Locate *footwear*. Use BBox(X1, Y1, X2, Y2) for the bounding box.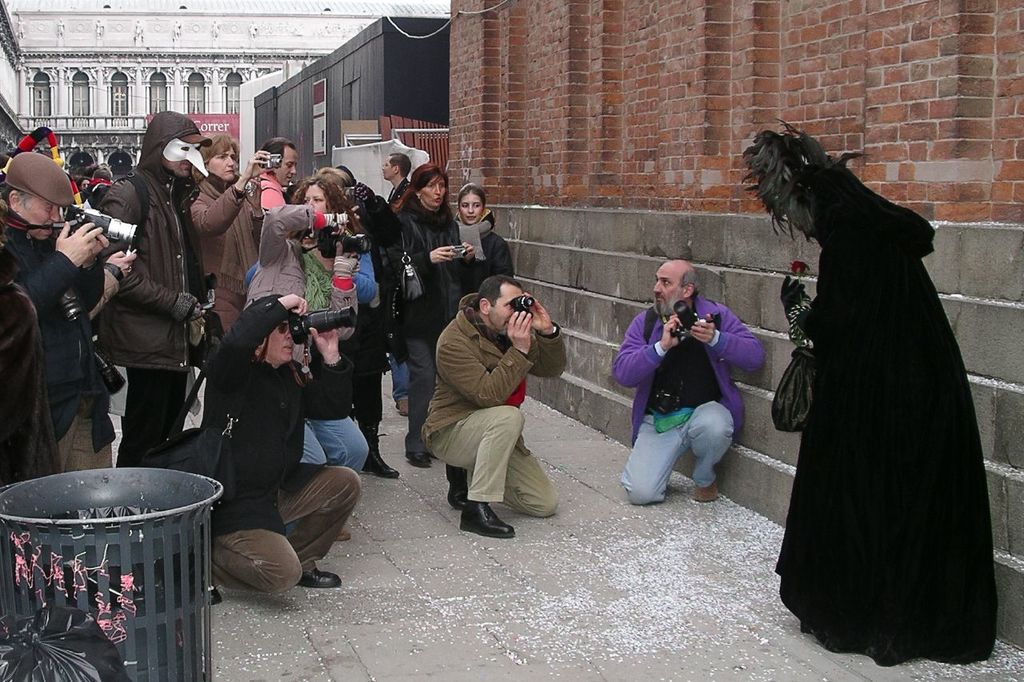
BBox(407, 450, 435, 465).
